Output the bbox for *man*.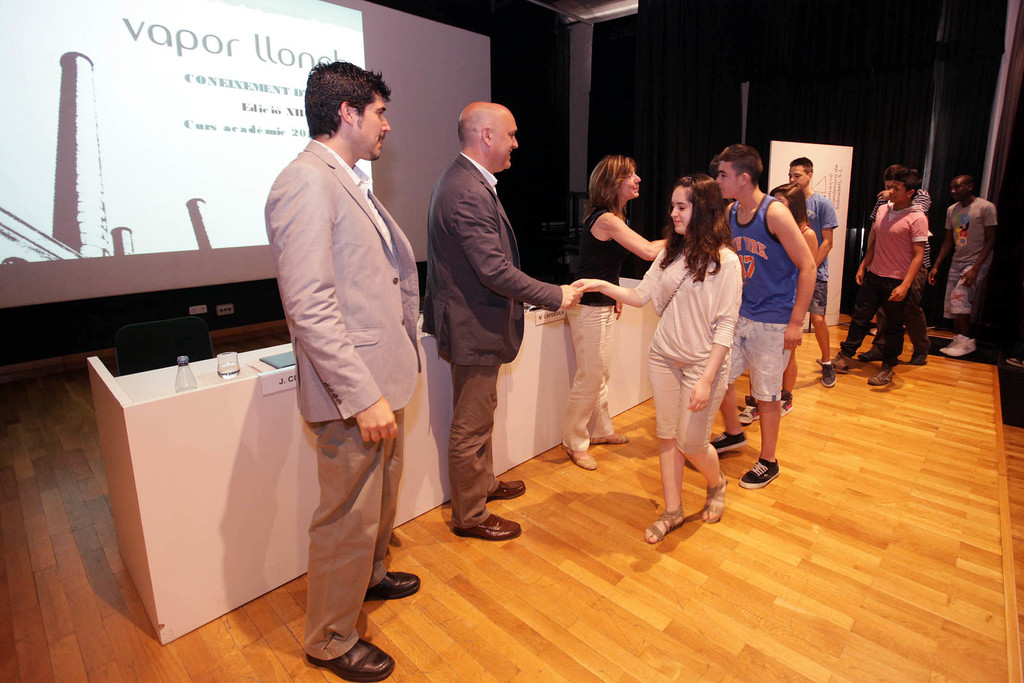
l=715, t=145, r=817, b=492.
